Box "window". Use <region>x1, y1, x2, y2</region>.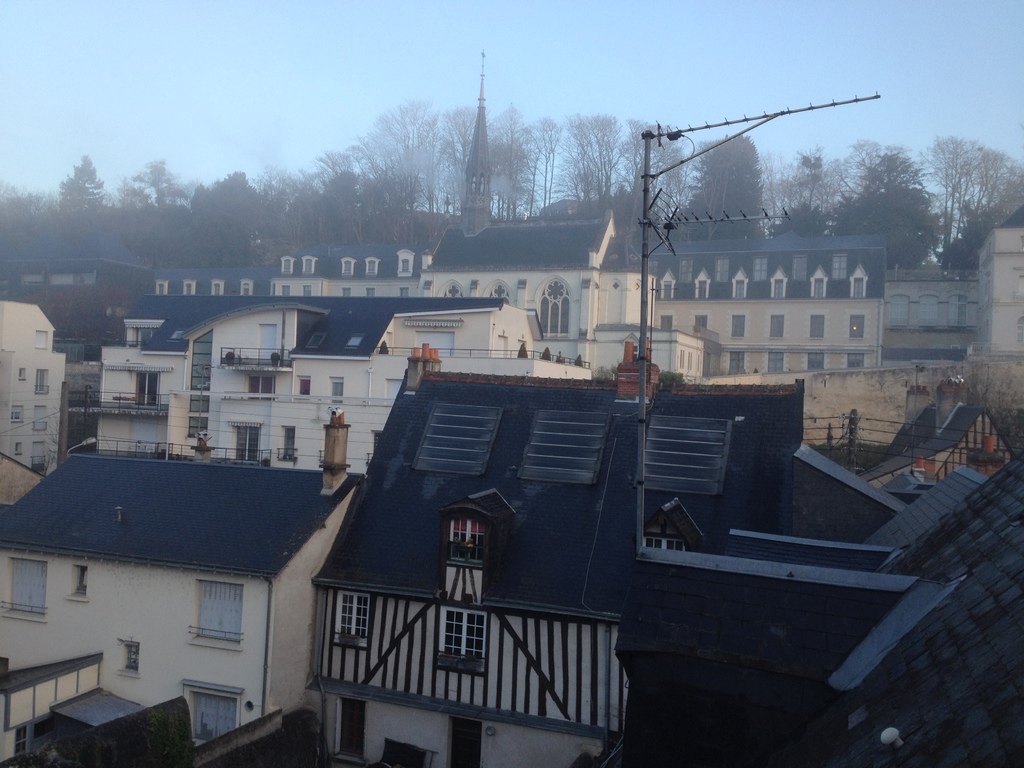
<region>447, 517, 483, 563</region>.
